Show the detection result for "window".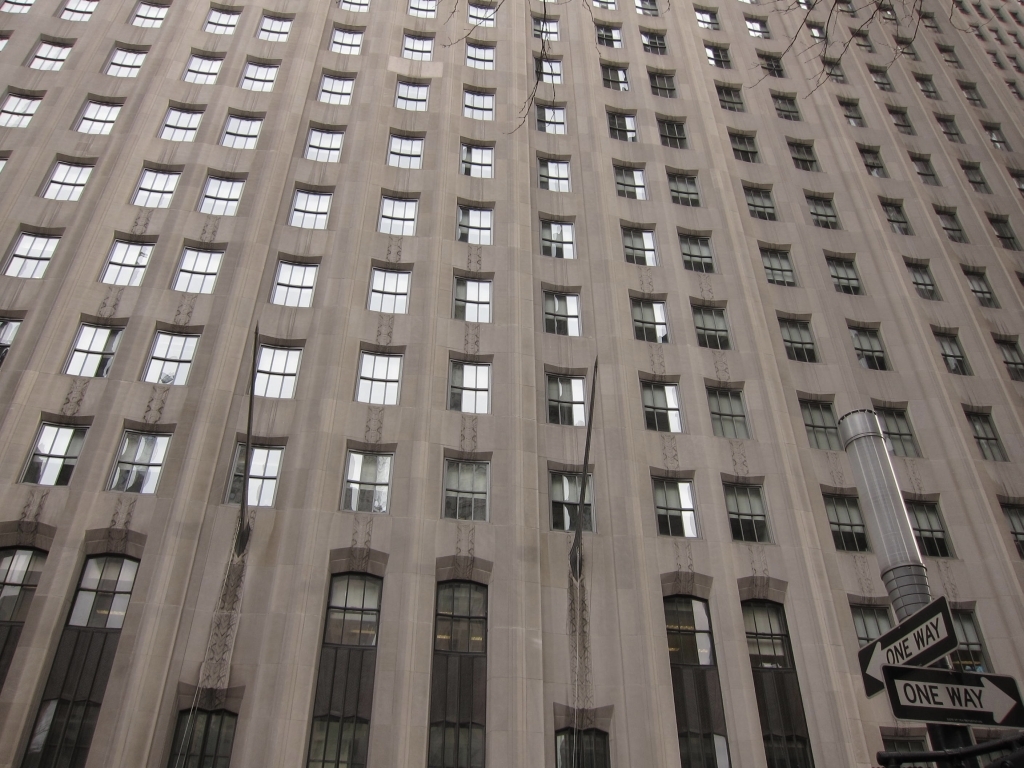
locate(218, 444, 283, 503).
